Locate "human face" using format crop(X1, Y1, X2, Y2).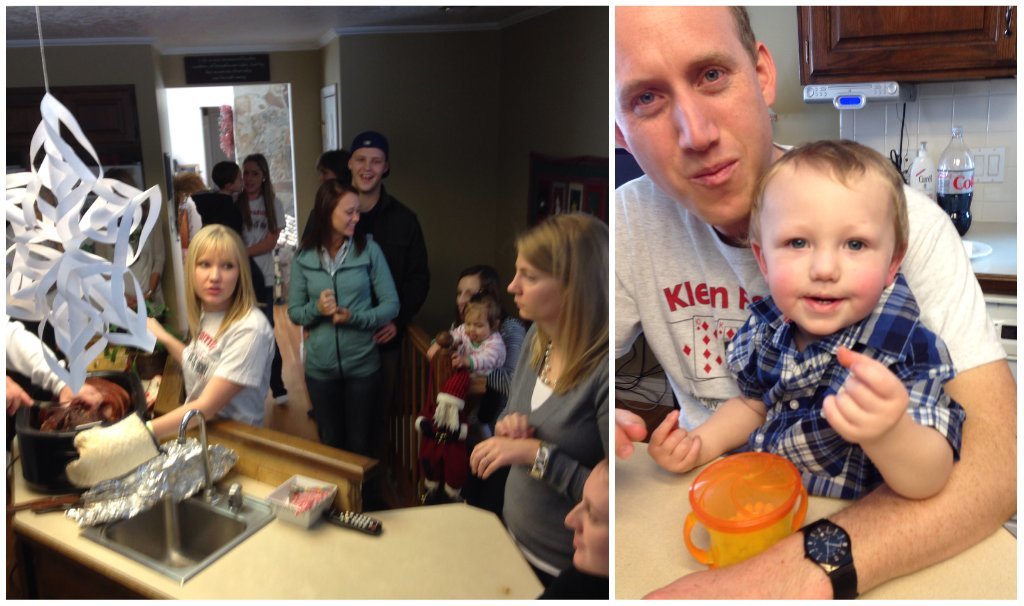
crop(234, 164, 246, 195).
